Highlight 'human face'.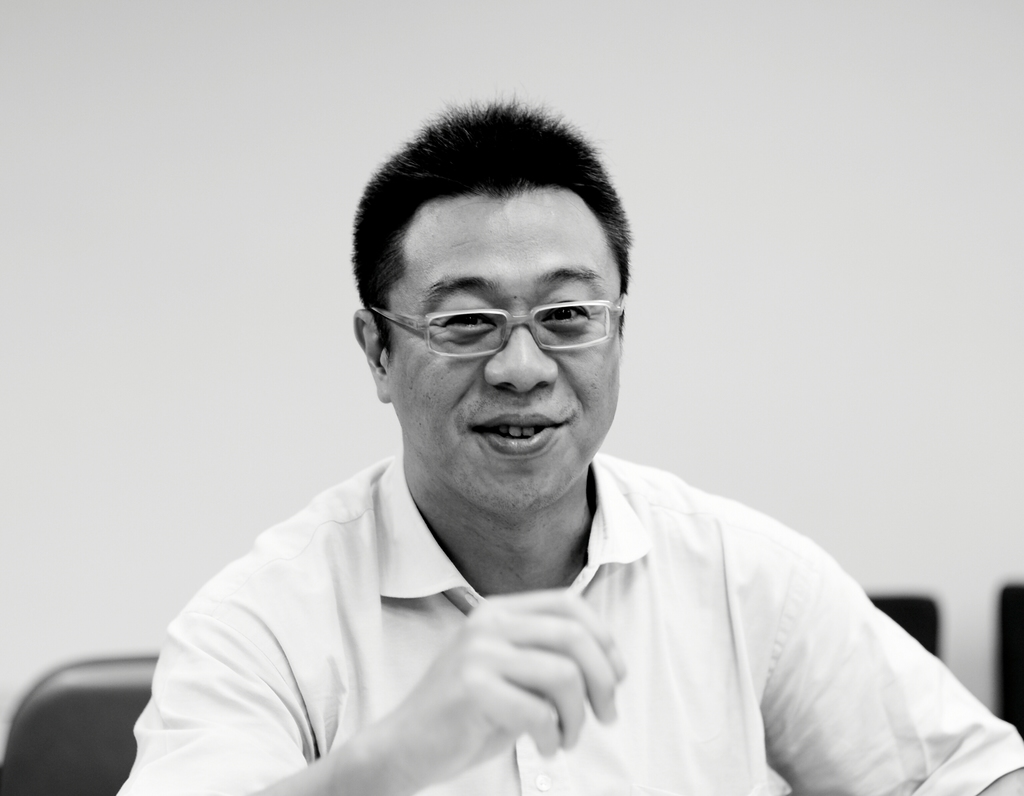
Highlighted region: (x1=390, y1=185, x2=616, y2=518).
